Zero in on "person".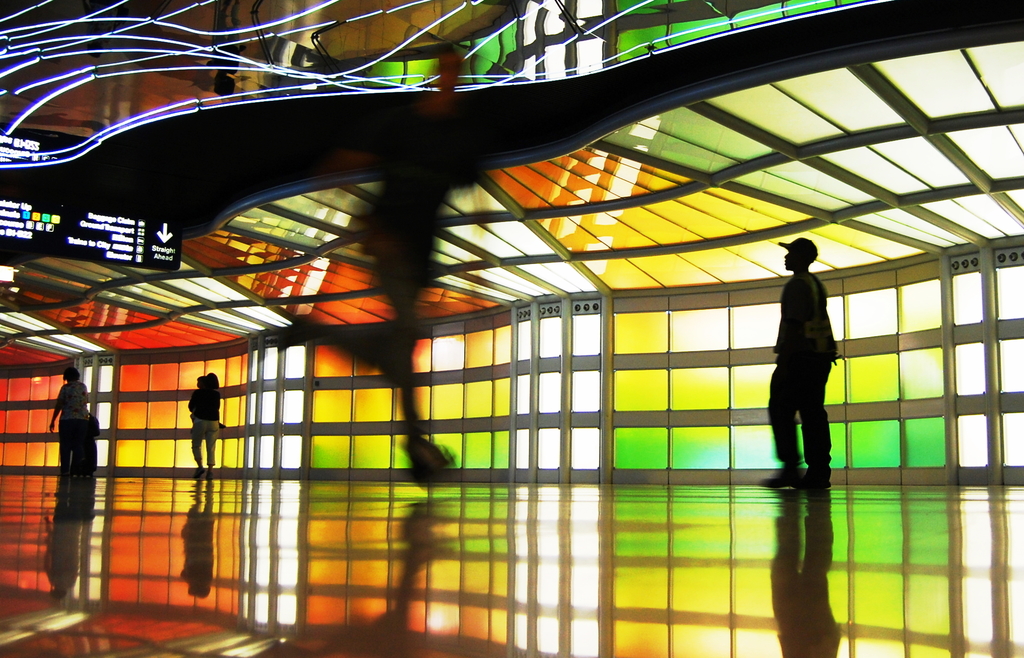
Zeroed in: {"left": 43, "top": 363, "right": 100, "bottom": 531}.
